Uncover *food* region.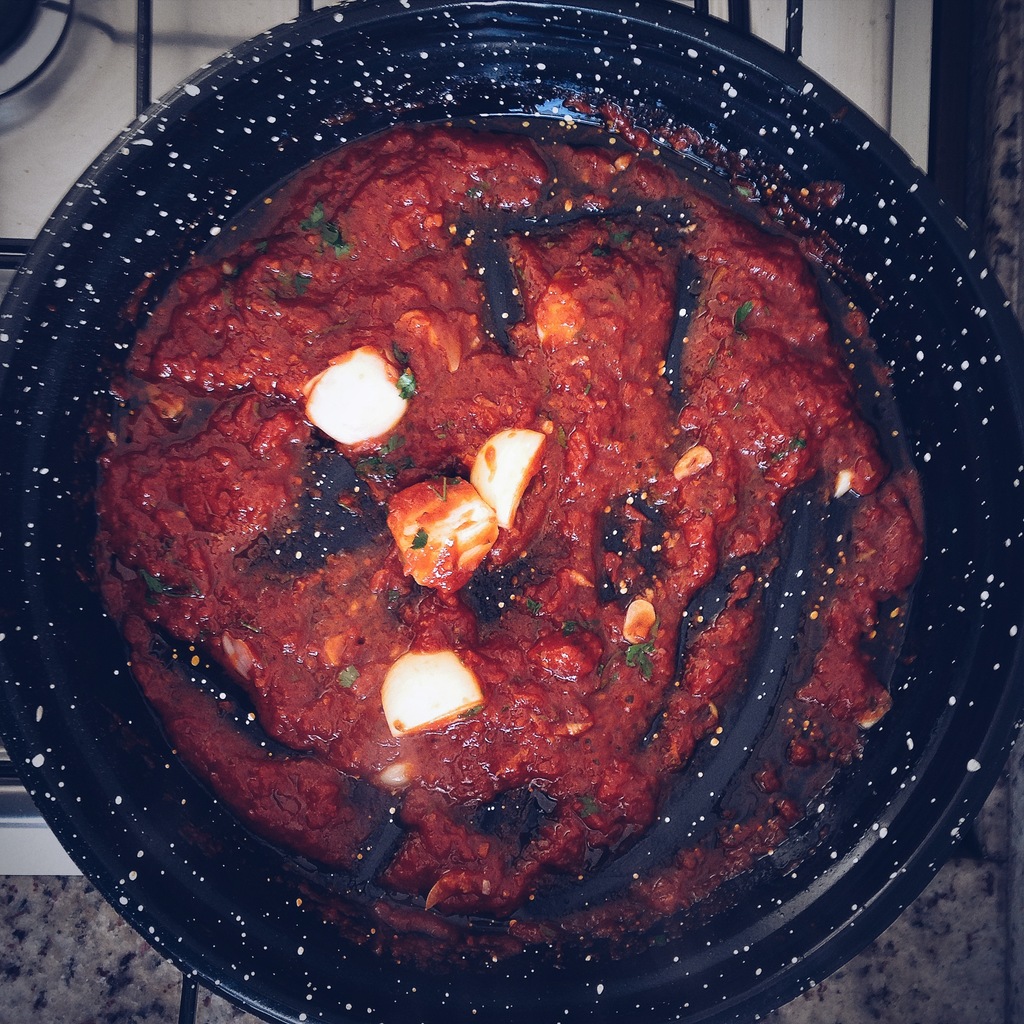
Uncovered: select_region(98, 84, 957, 938).
